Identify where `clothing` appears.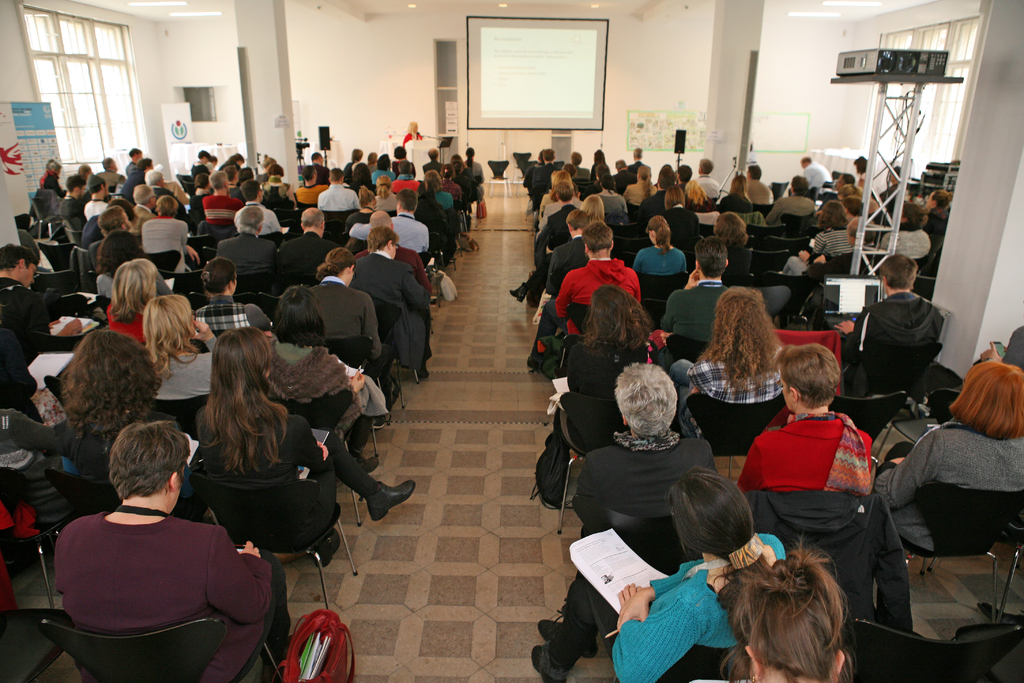
Appears at x1=623, y1=185, x2=659, y2=208.
